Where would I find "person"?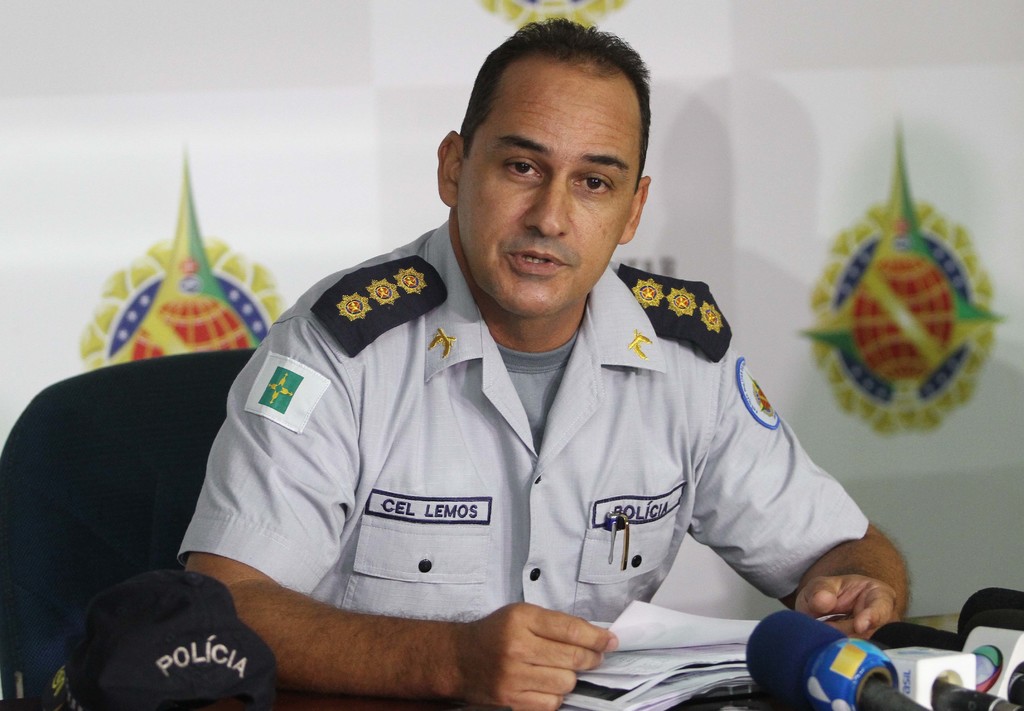
At box=[160, 50, 894, 704].
